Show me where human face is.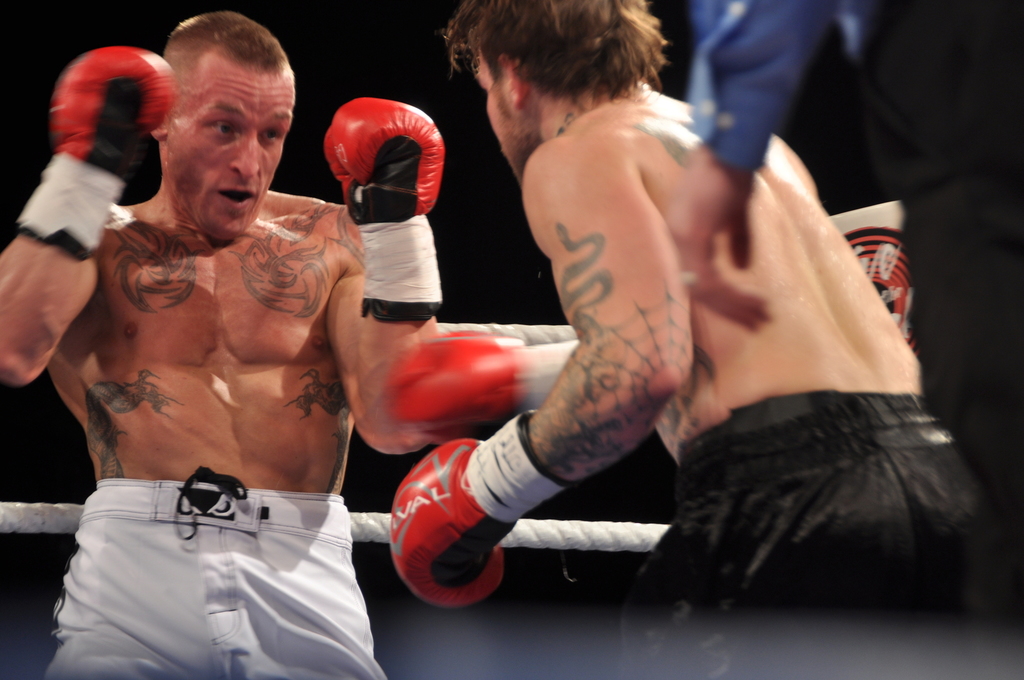
human face is at box(167, 63, 303, 237).
